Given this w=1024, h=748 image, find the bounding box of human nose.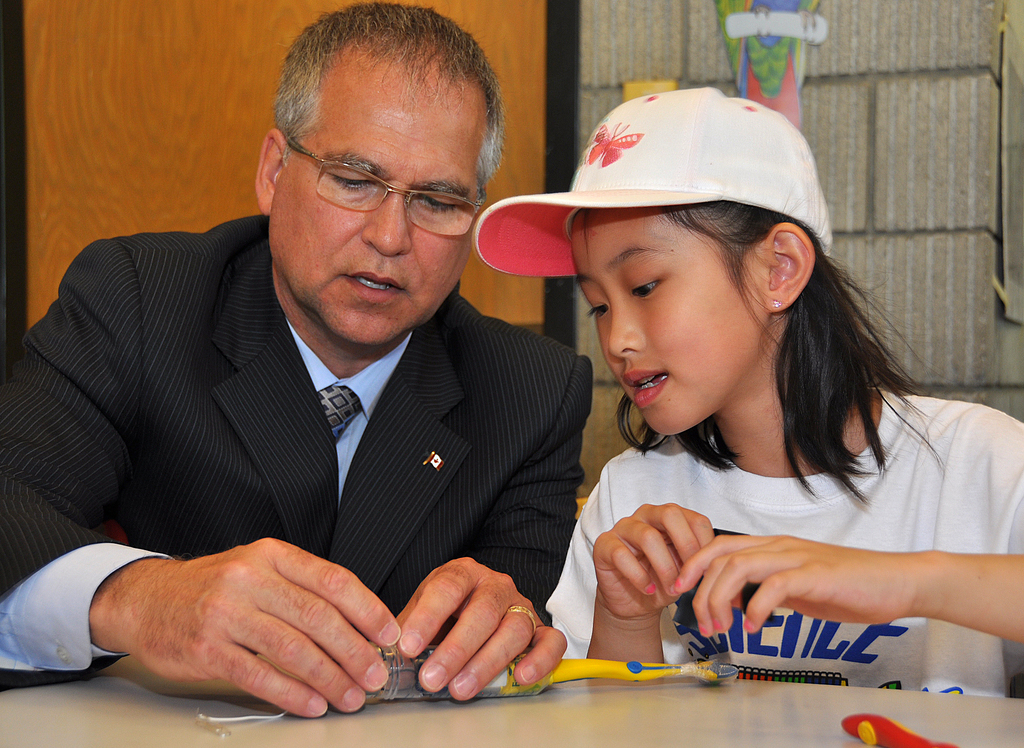
<bbox>605, 300, 645, 363</bbox>.
